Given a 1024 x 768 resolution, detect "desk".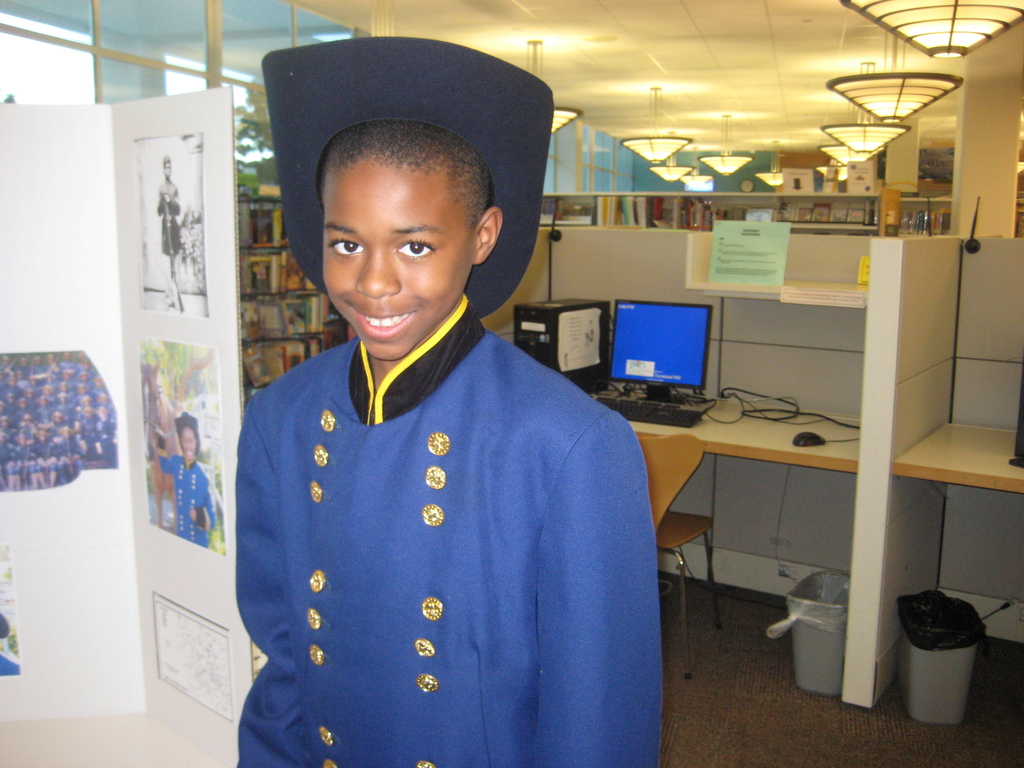
[left=887, top=417, right=1023, bottom=502].
